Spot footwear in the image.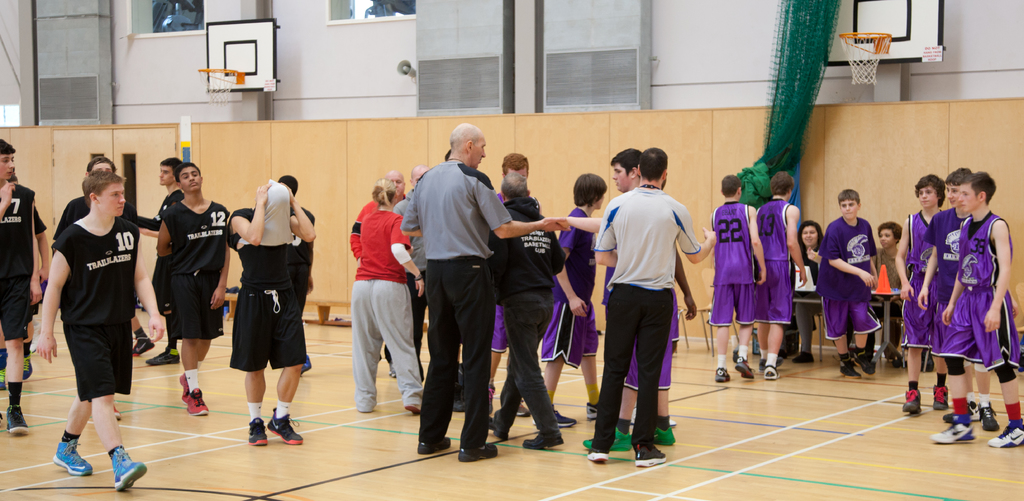
footwear found at locate(118, 447, 148, 493).
